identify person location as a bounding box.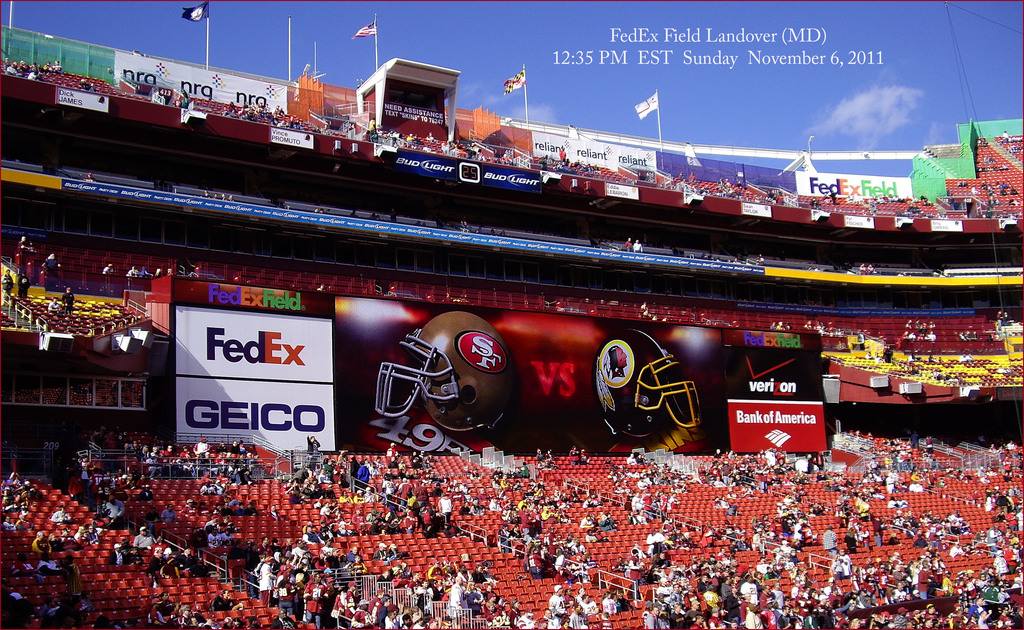
rect(635, 240, 644, 255).
